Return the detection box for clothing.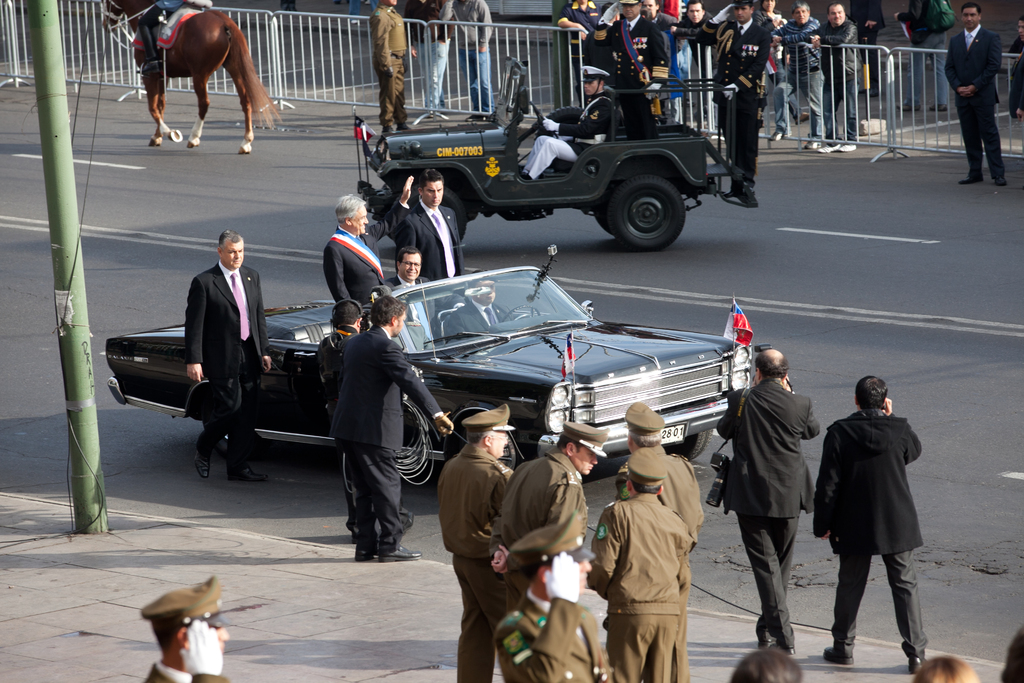
Rect(348, 453, 406, 558).
